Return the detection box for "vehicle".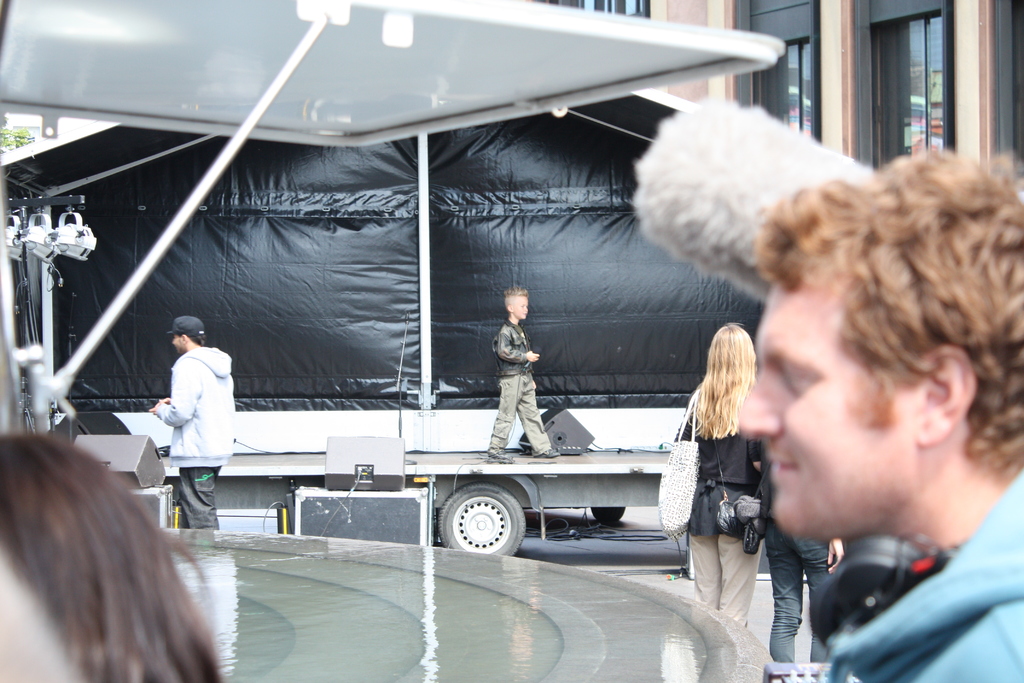
{"x1": 0, "y1": 0, "x2": 1023, "y2": 682}.
